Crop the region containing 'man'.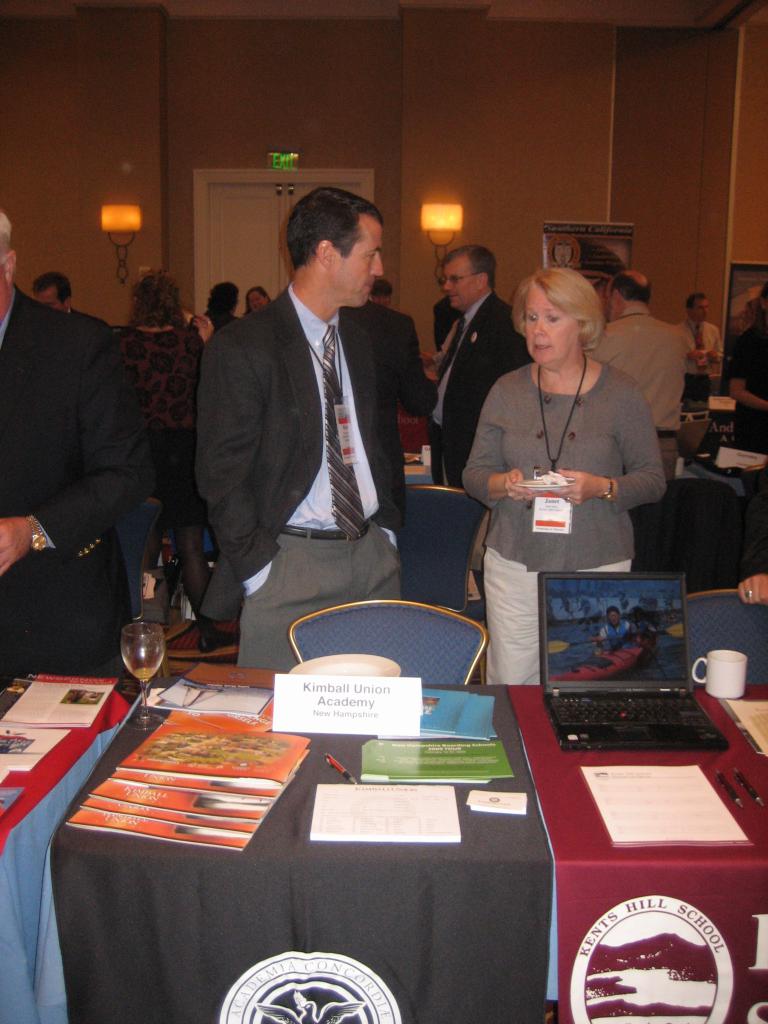
Crop region: 0,212,161,679.
